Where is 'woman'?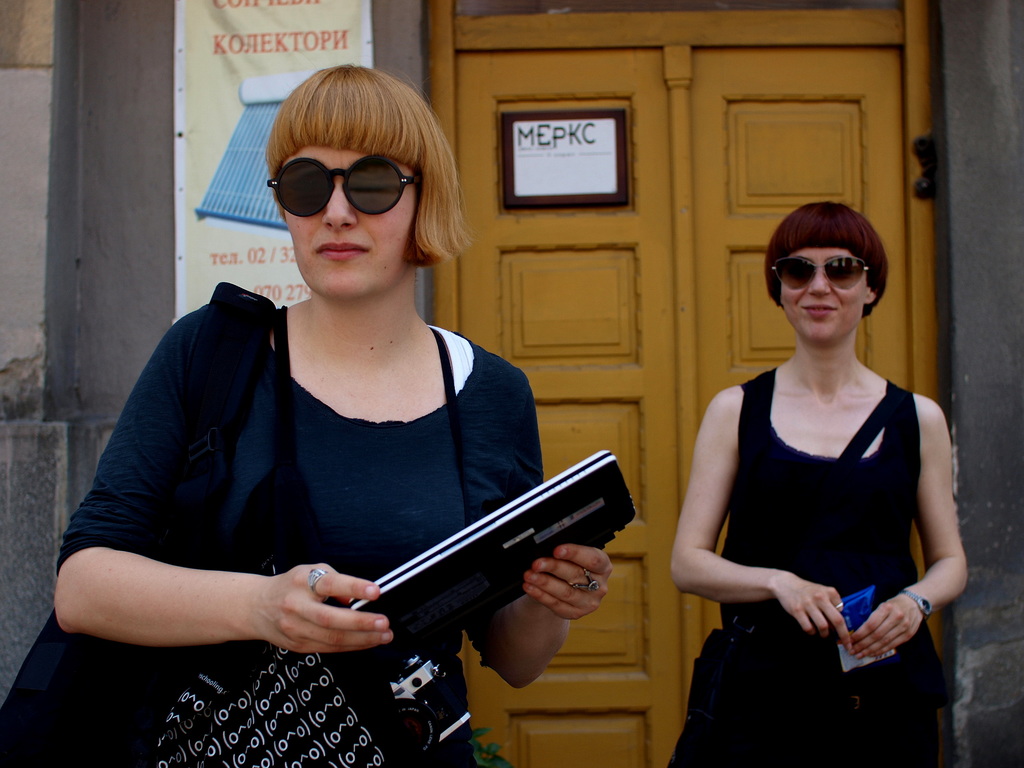
47 58 616 767.
